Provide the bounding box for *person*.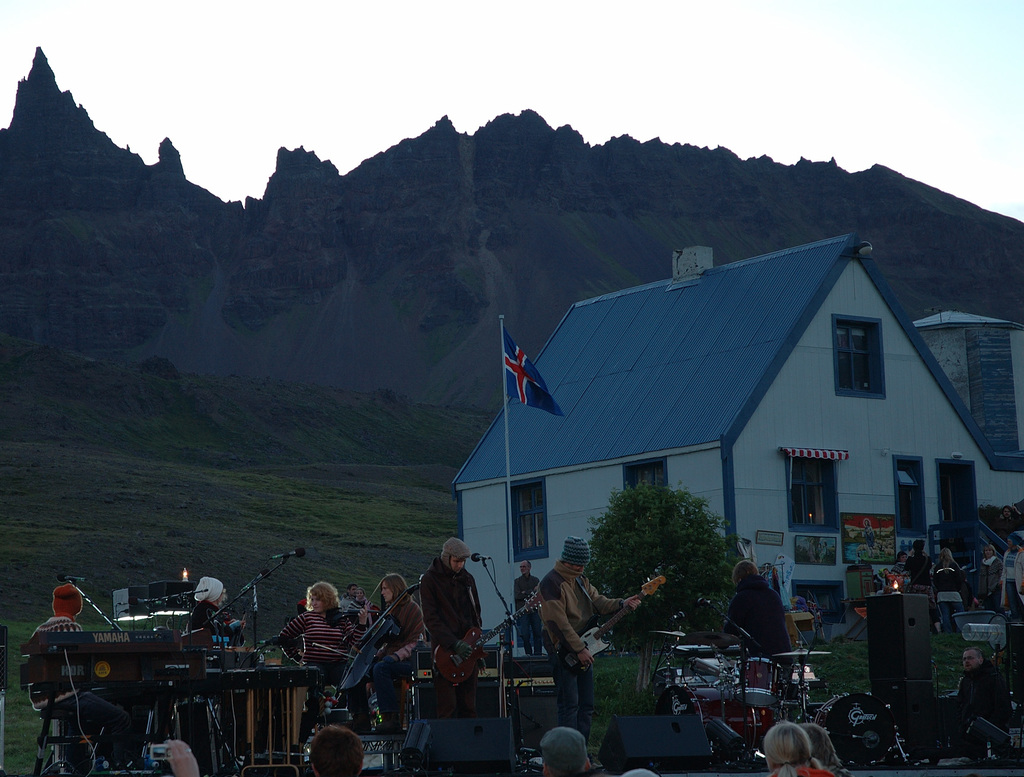
rect(768, 717, 826, 776).
